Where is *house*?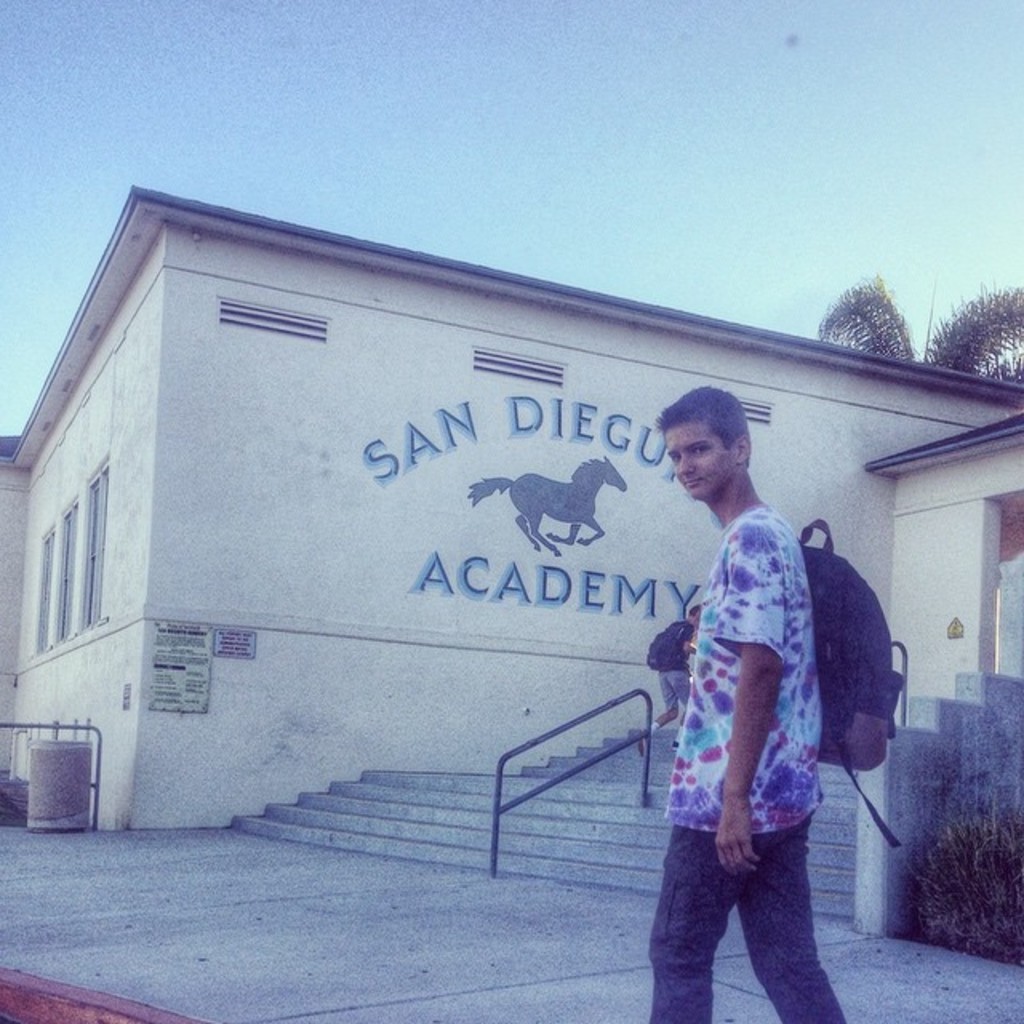
l=0, t=181, r=1022, b=963.
